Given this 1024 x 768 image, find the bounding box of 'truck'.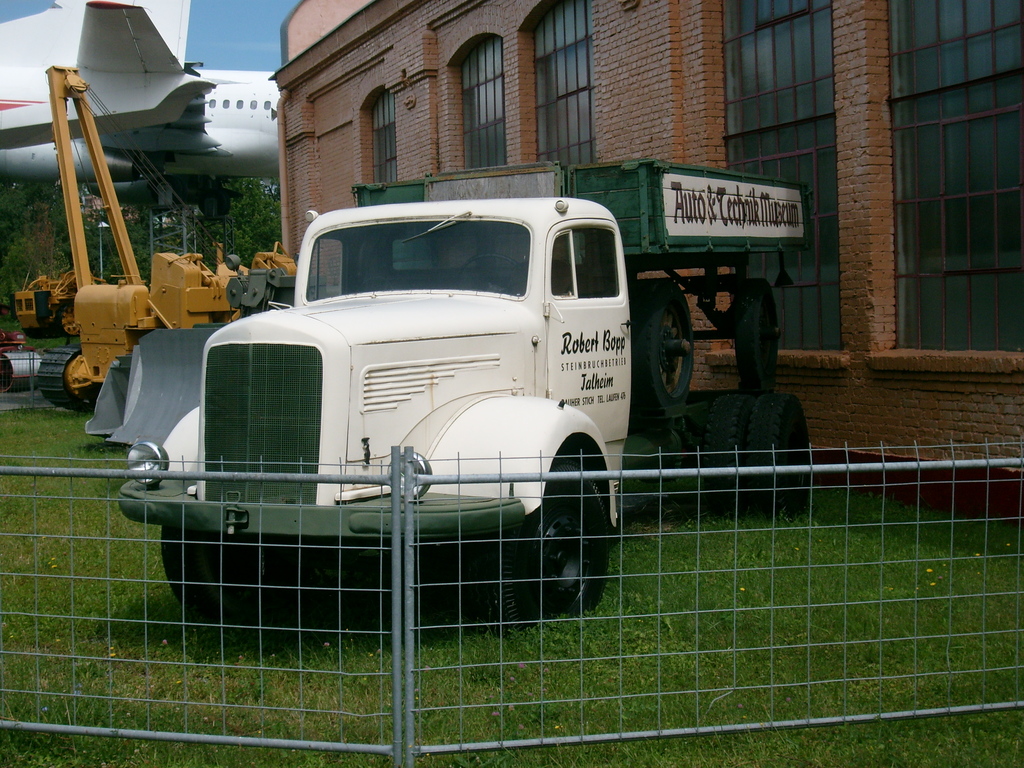
(x1=135, y1=190, x2=649, y2=630).
